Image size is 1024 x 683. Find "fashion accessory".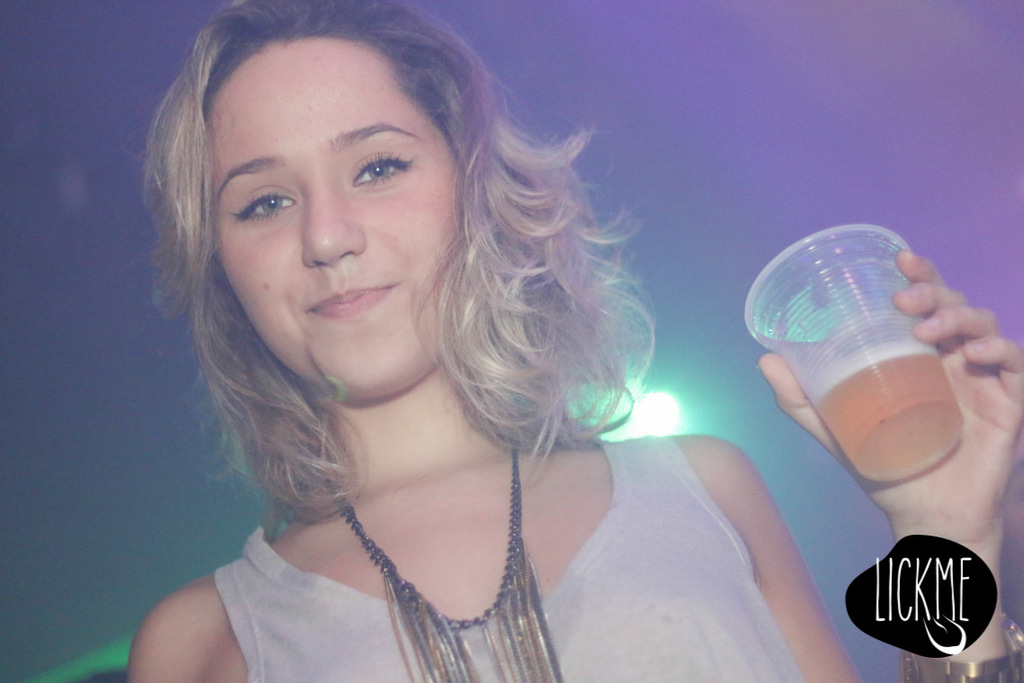
left=323, top=442, right=567, bottom=682.
